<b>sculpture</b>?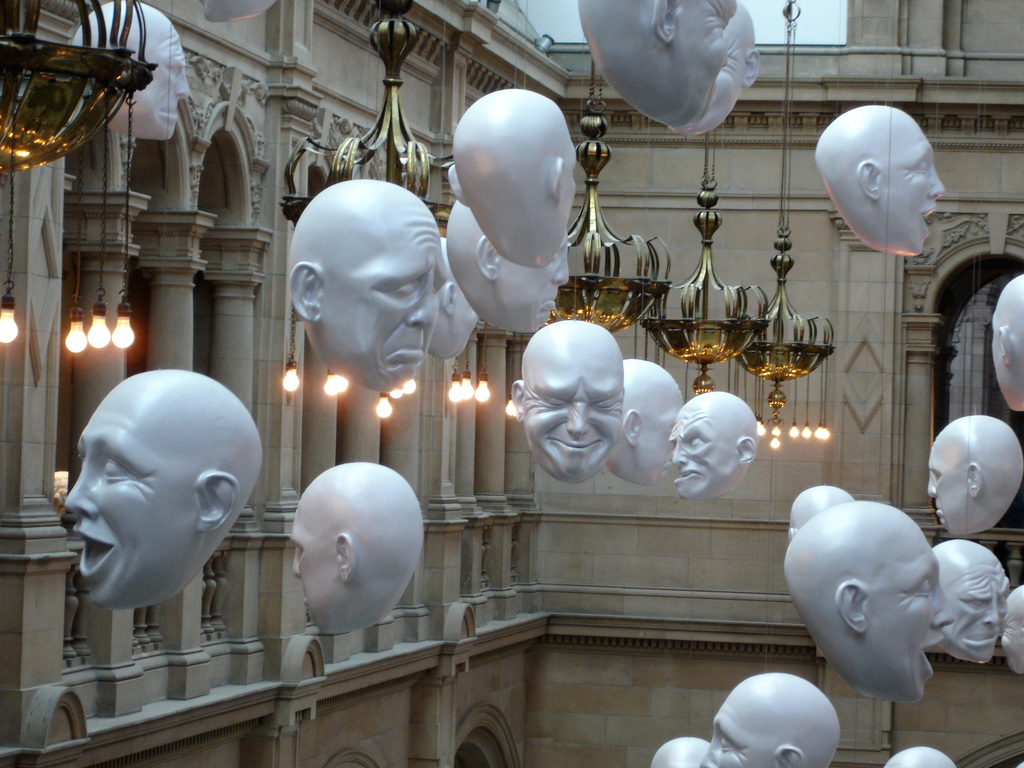
left=880, top=745, right=962, bottom=767
